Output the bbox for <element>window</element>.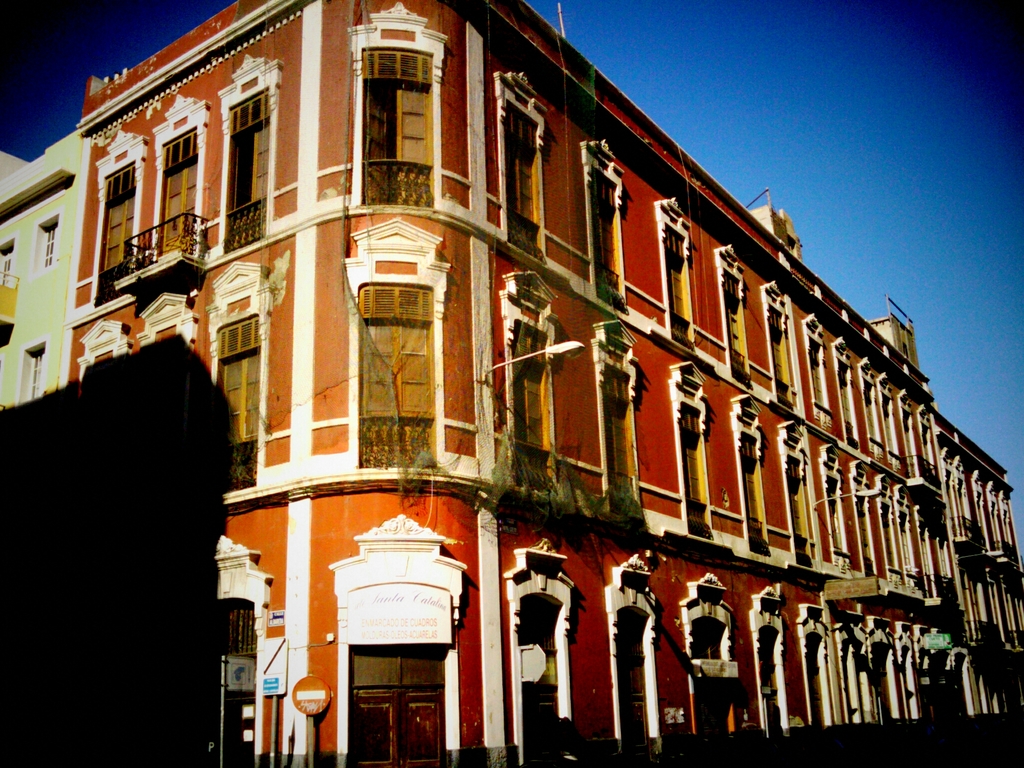
<box>0,241,12,296</box>.
